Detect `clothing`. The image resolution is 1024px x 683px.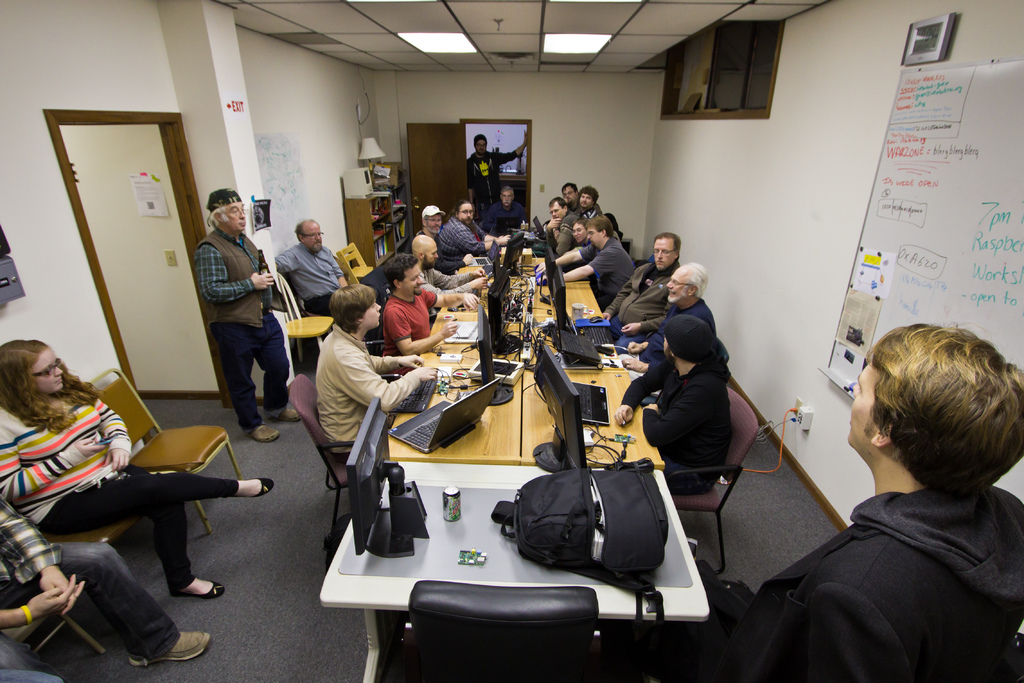
754/427/1018/678.
